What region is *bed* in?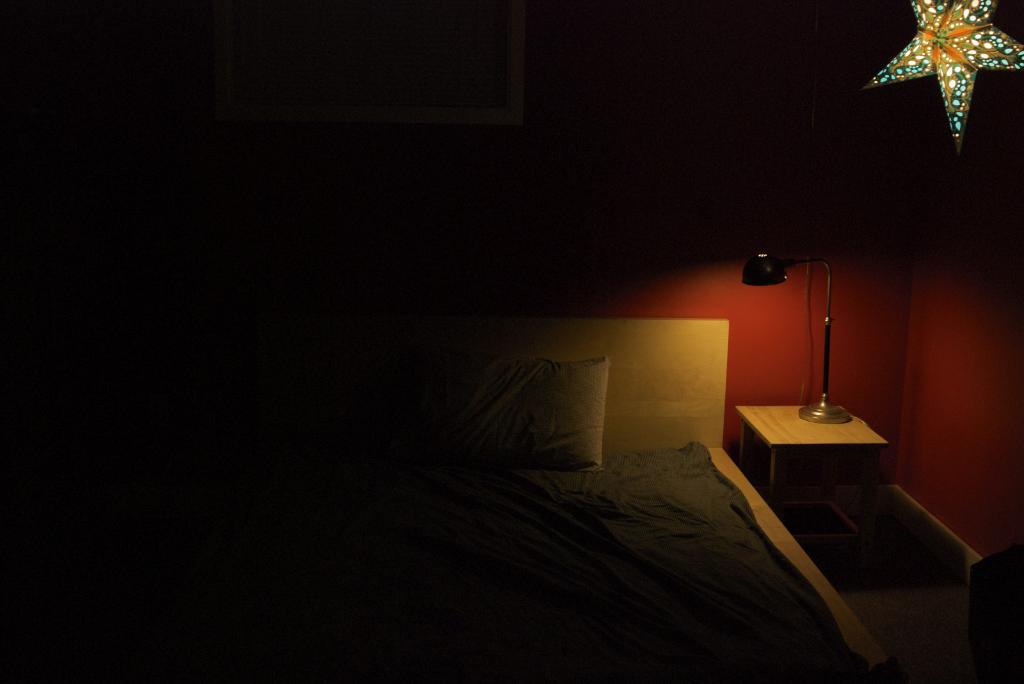
x1=426 y1=318 x2=911 y2=679.
